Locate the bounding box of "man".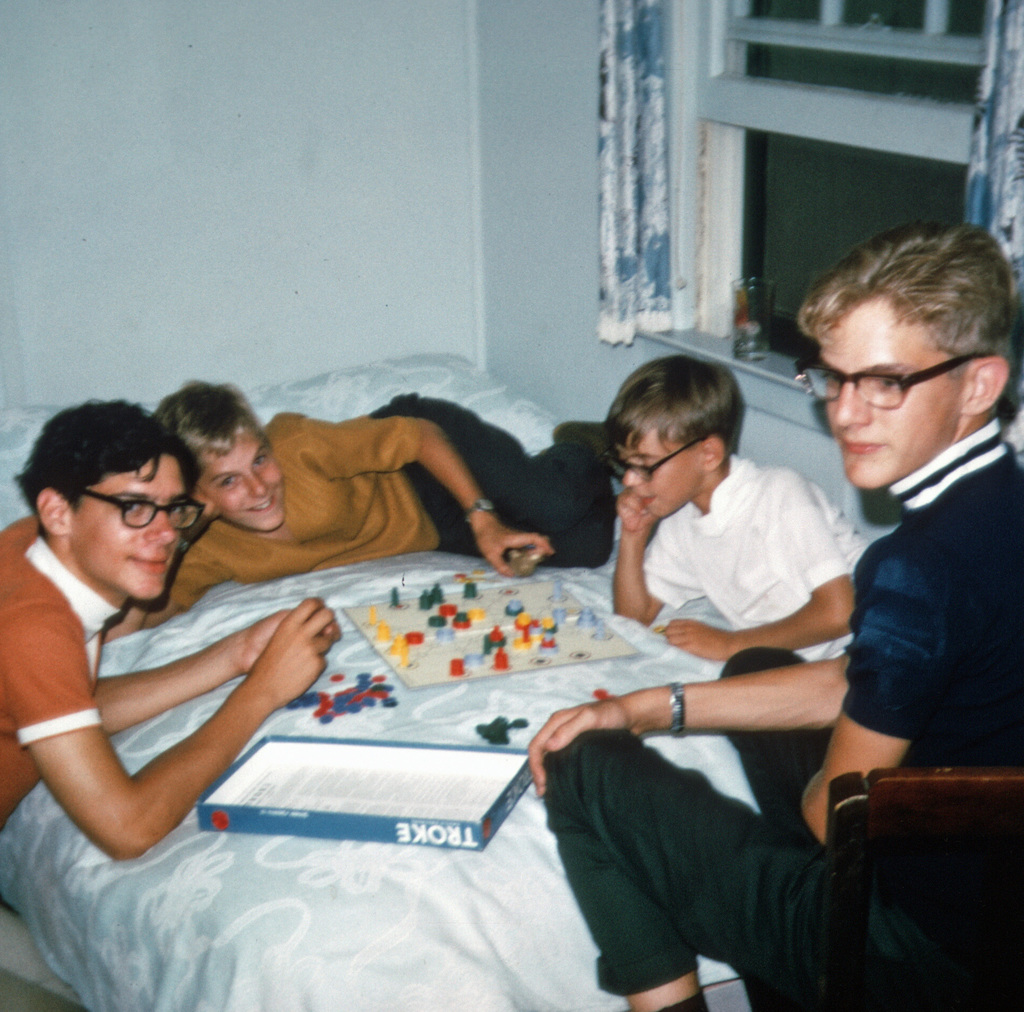
Bounding box: <bbox>525, 224, 1023, 1011</bbox>.
